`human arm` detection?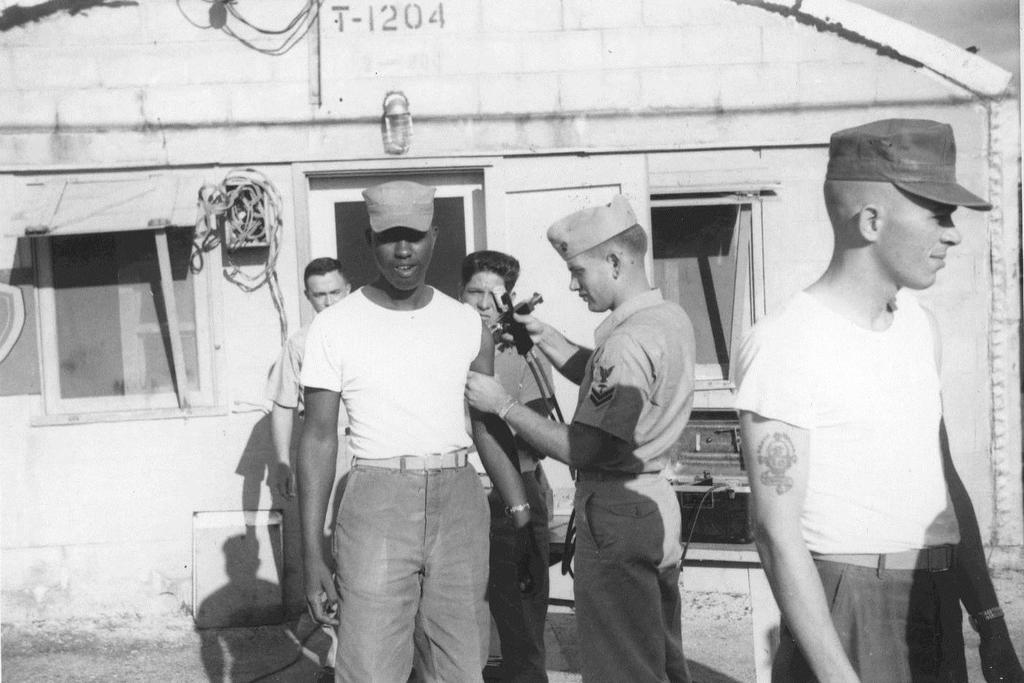
917 296 1023 682
